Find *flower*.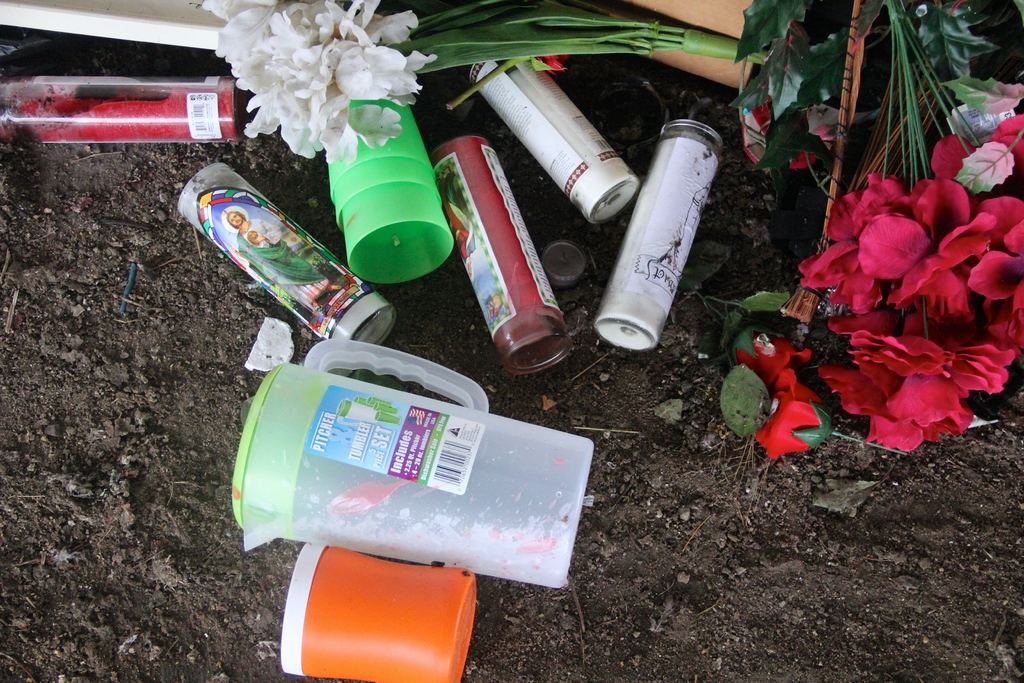
bbox=[536, 53, 568, 76].
